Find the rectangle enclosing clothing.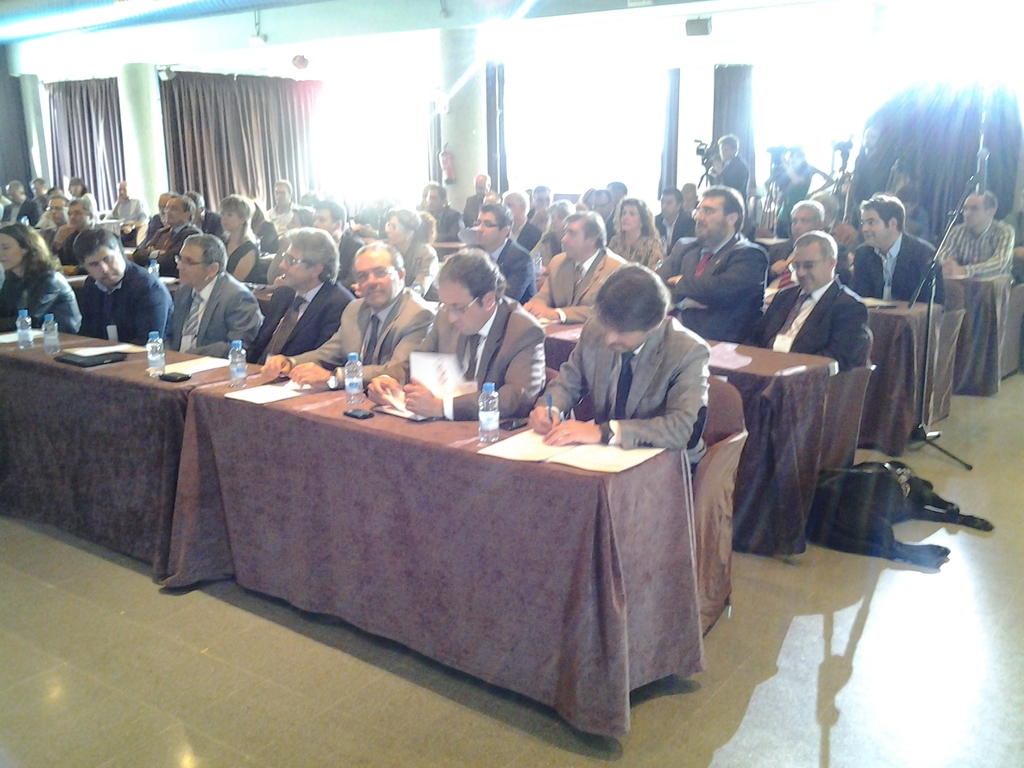
BBox(636, 223, 779, 338).
